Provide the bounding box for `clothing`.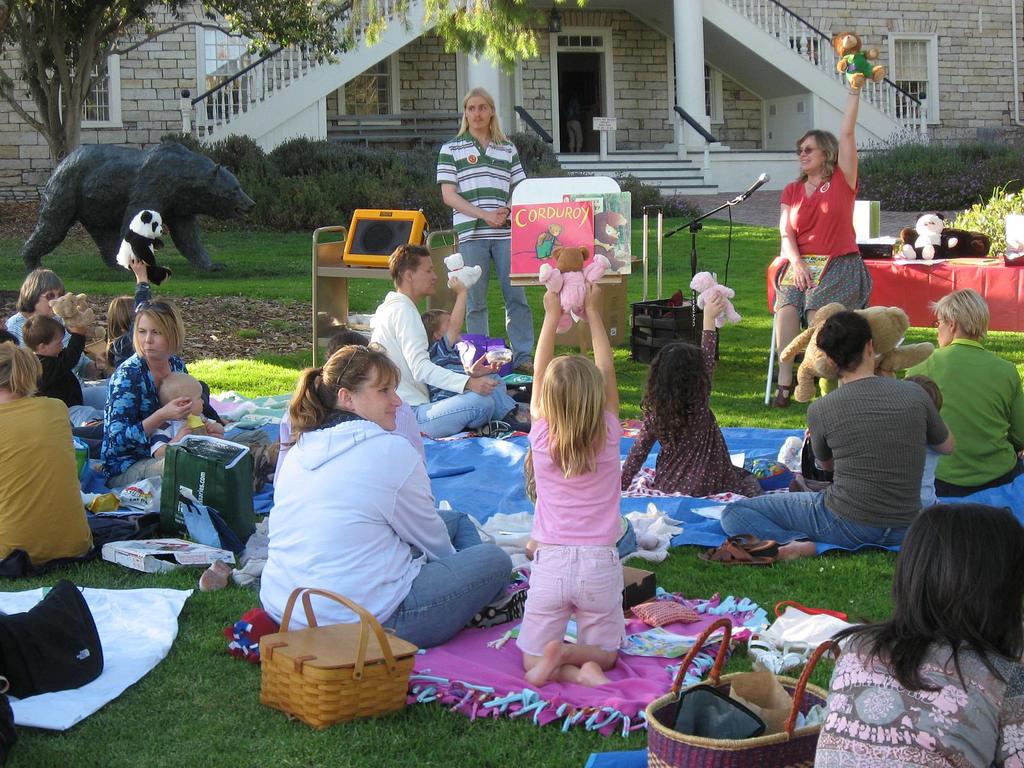
<region>810, 628, 1023, 765</region>.
